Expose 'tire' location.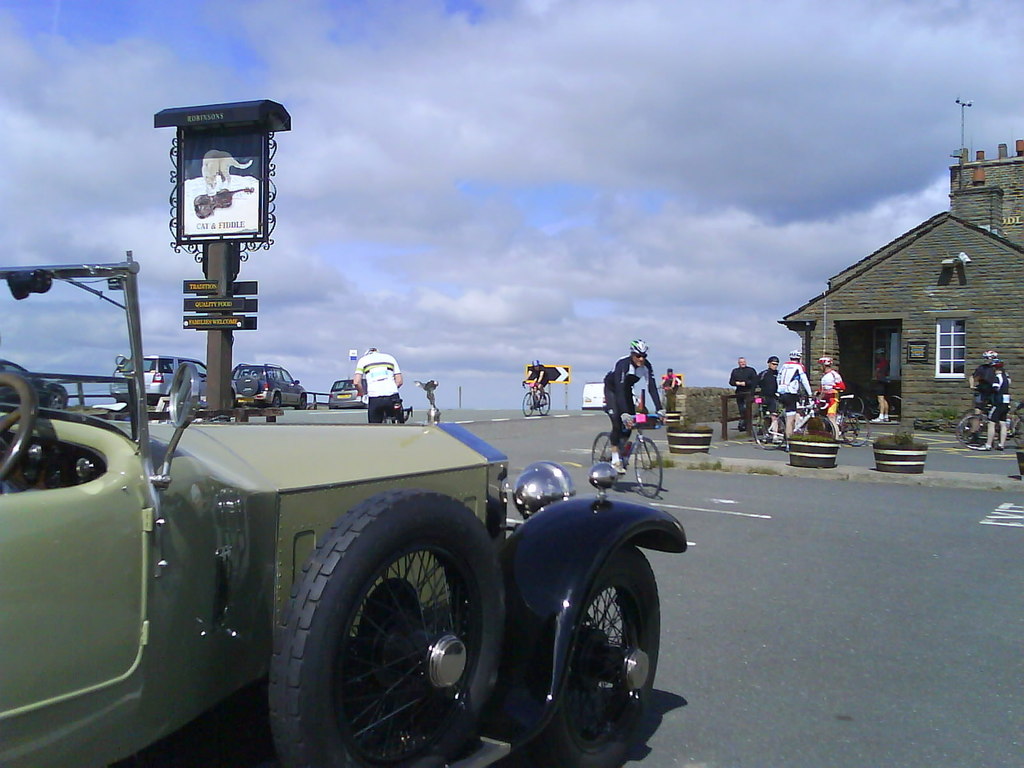
Exposed at box=[589, 434, 611, 464].
